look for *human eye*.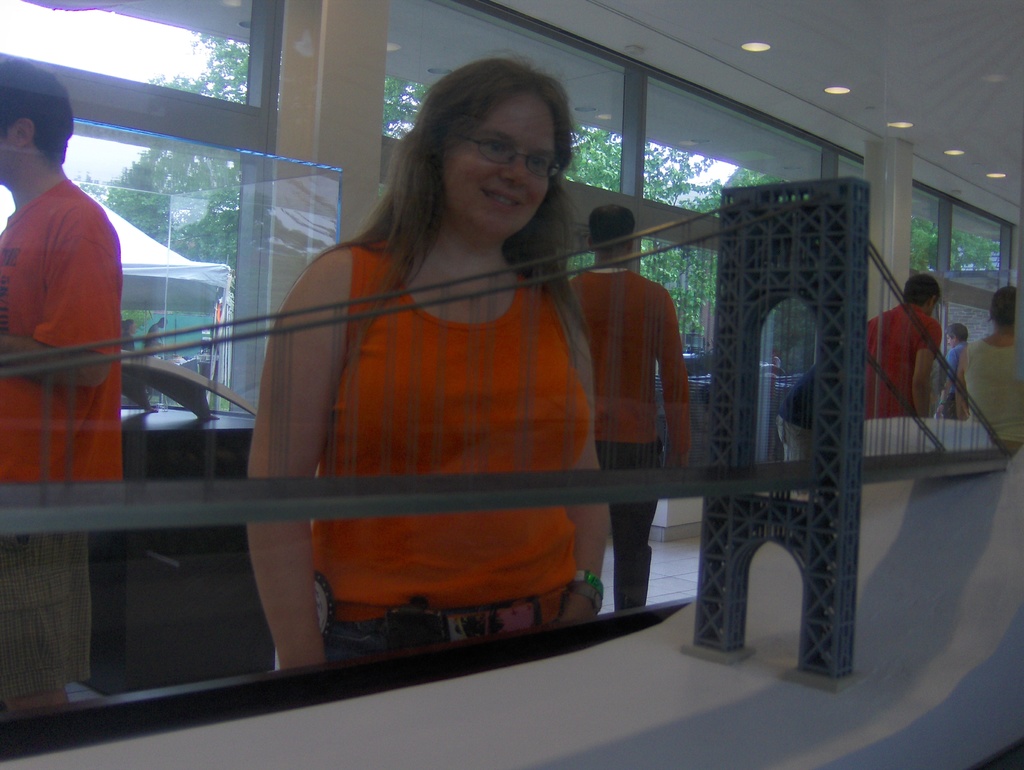
Found: {"left": 522, "top": 152, "right": 550, "bottom": 175}.
